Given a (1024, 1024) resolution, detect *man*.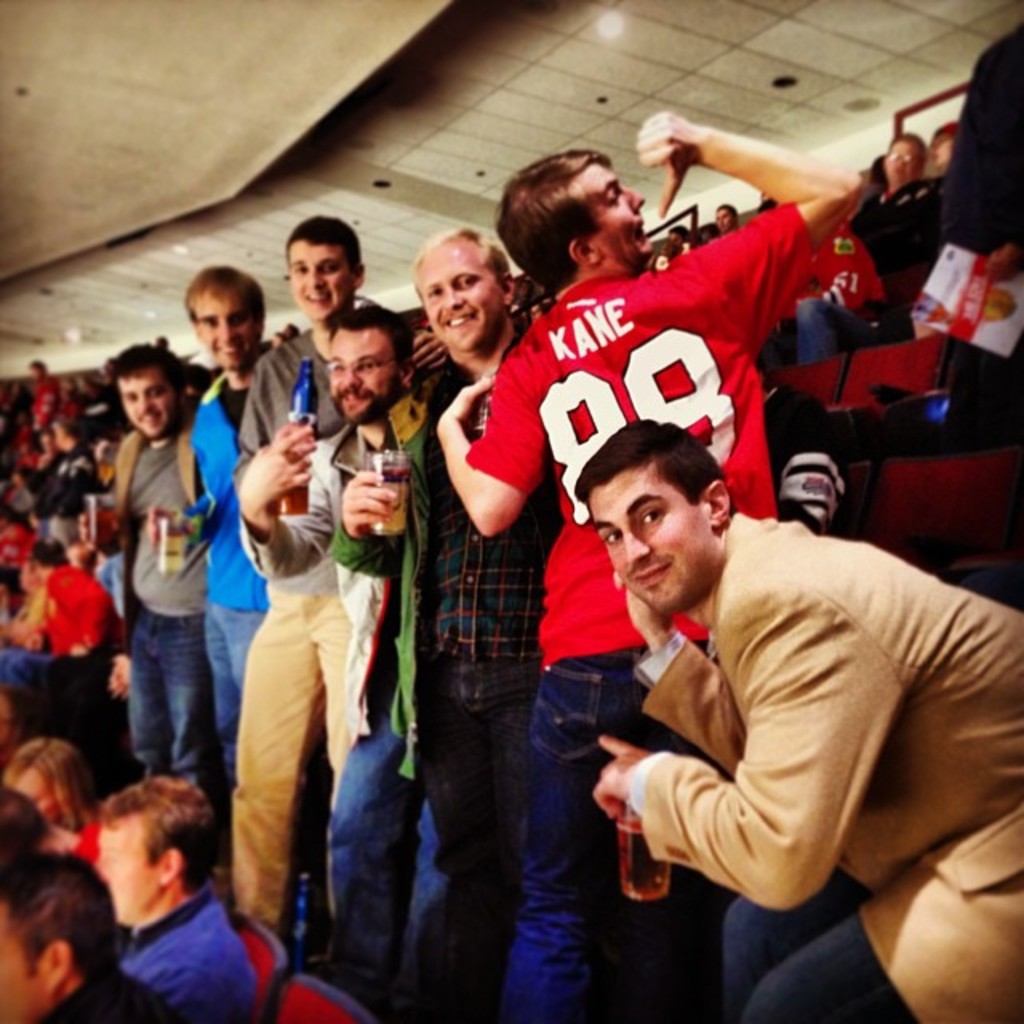
x1=762, y1=381, x2=845, y2=531.
